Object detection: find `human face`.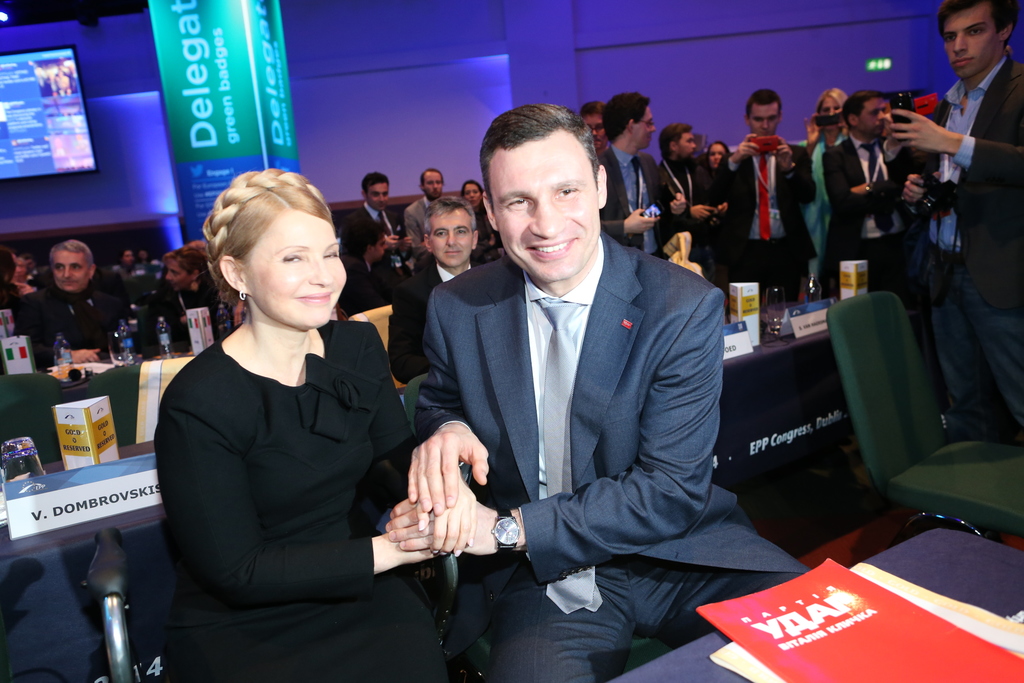
857:98:887:134.
